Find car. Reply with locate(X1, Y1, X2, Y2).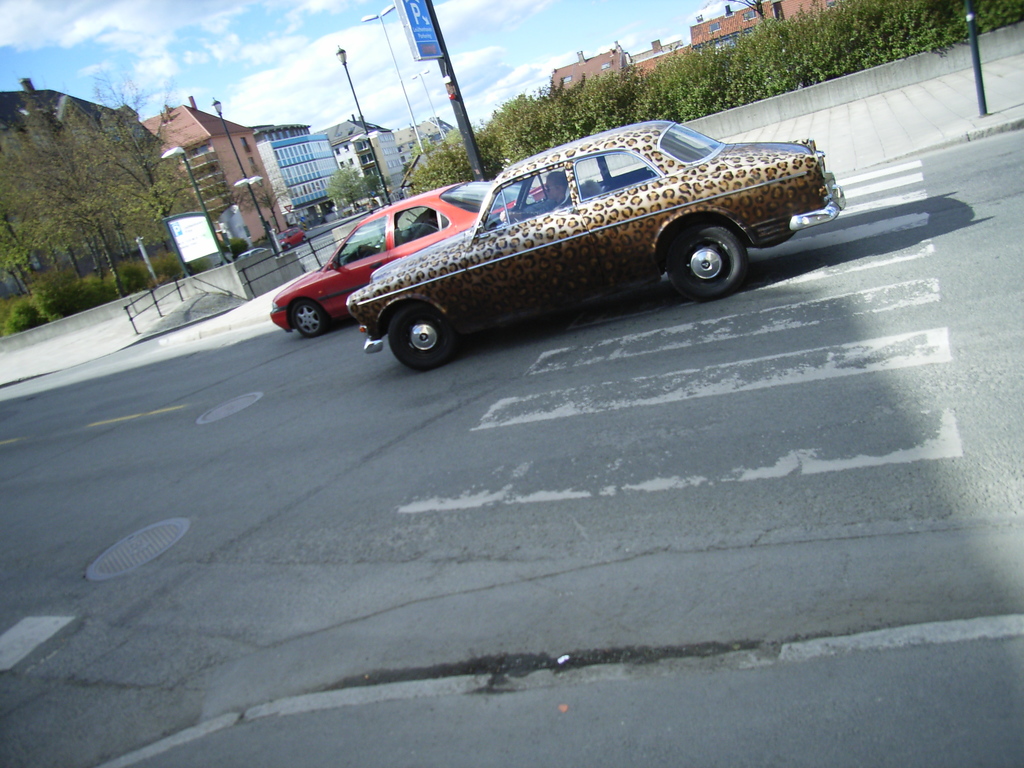
locate(235, 246, 268, 266).
